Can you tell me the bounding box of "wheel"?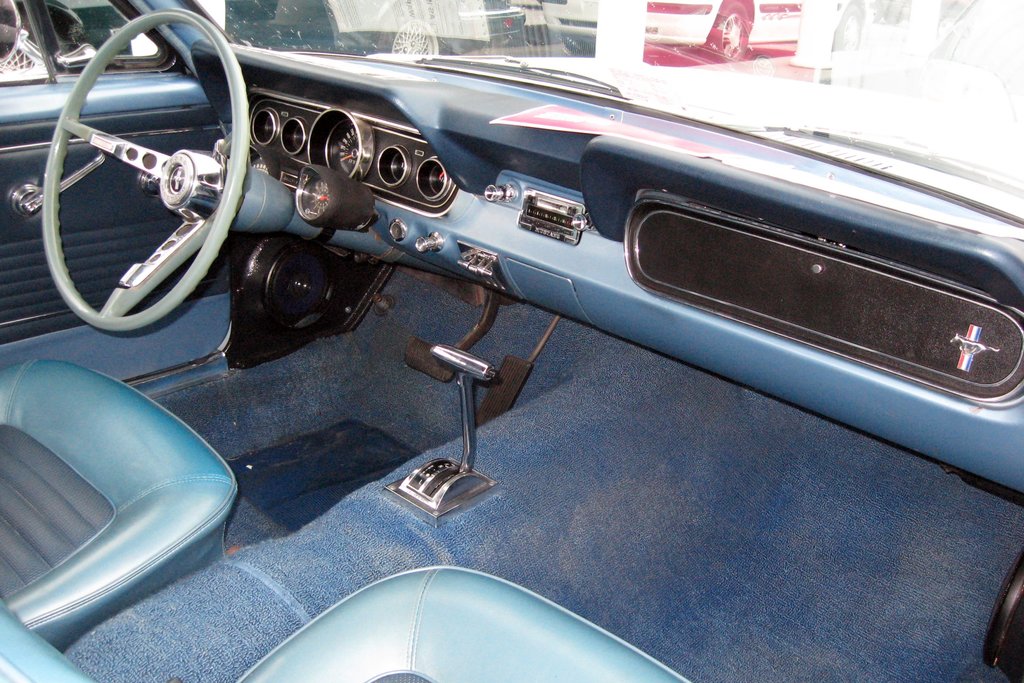
(left=830, top=1, right=868, bottom=55).
